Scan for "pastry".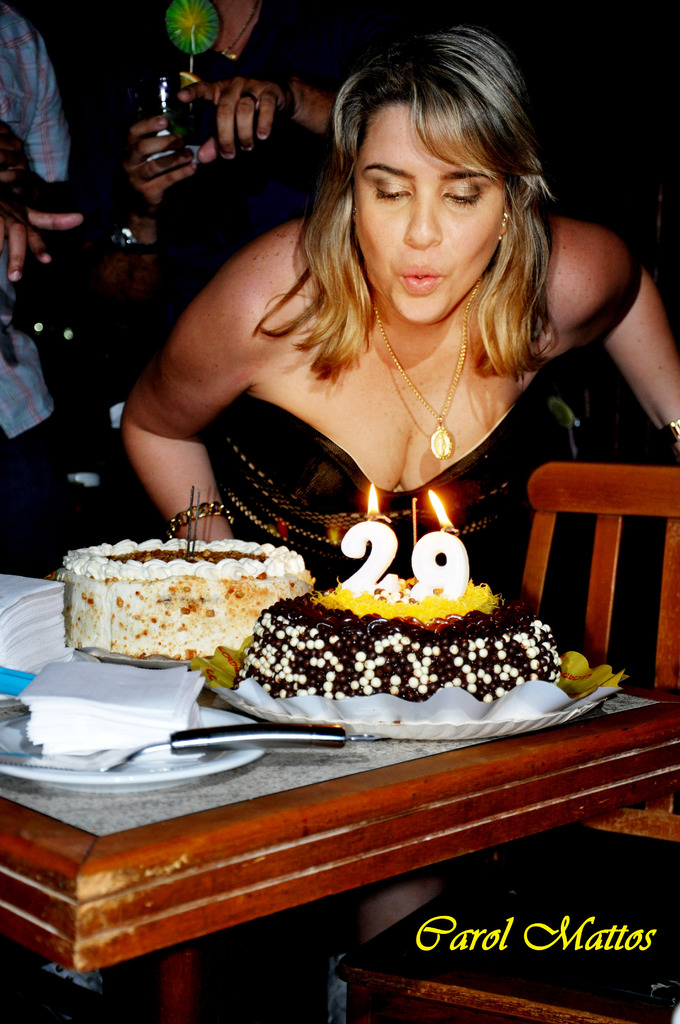
Scan result: Rect(62, 529, 313, 666).
